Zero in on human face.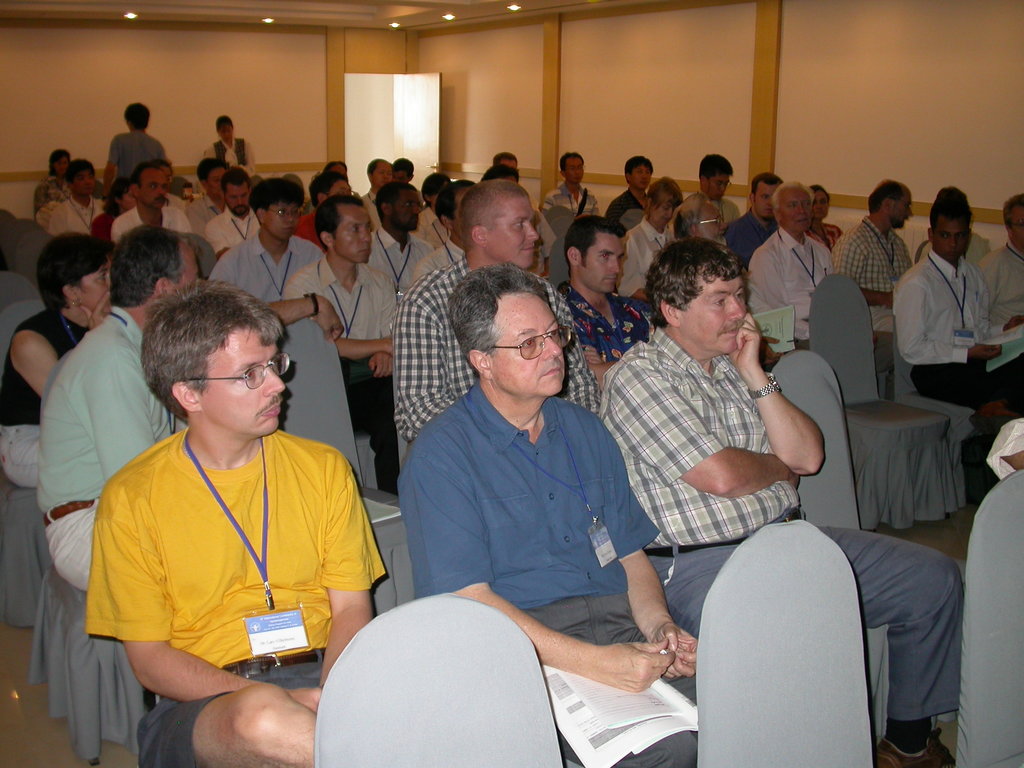
Zeroed in: (935,216,969,260).
